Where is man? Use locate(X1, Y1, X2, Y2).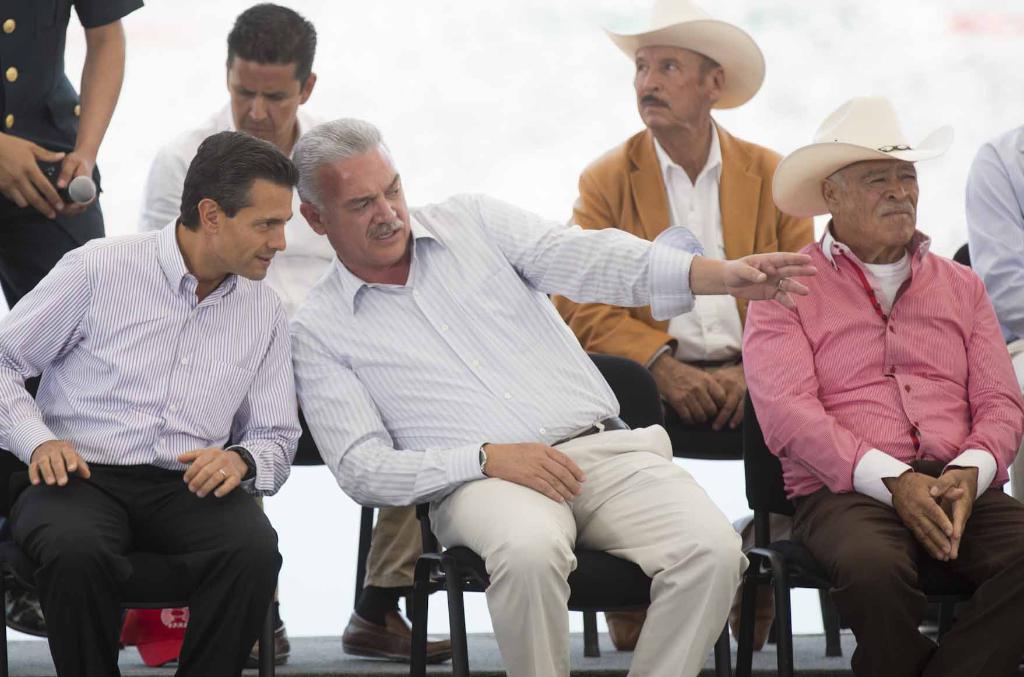
locate(733, 81, 1002, 676).
